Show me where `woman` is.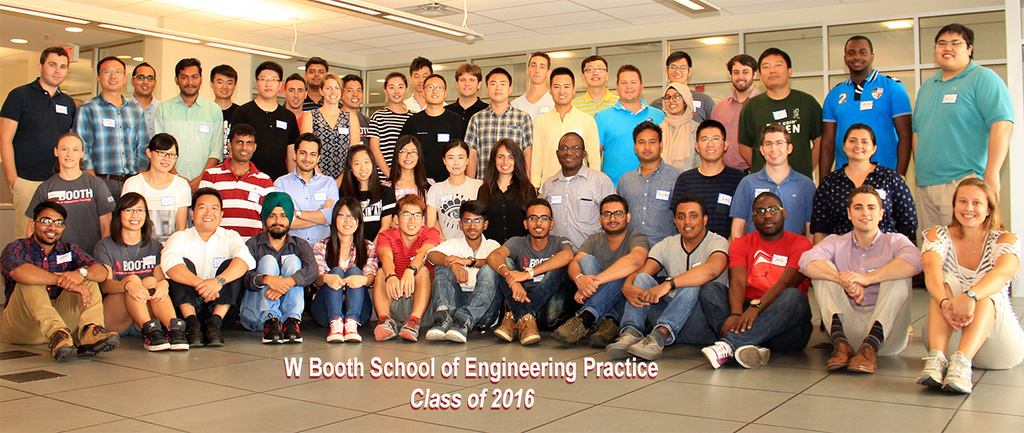
`woman` is at [left=304, top=194, right=385, bottom=351].
